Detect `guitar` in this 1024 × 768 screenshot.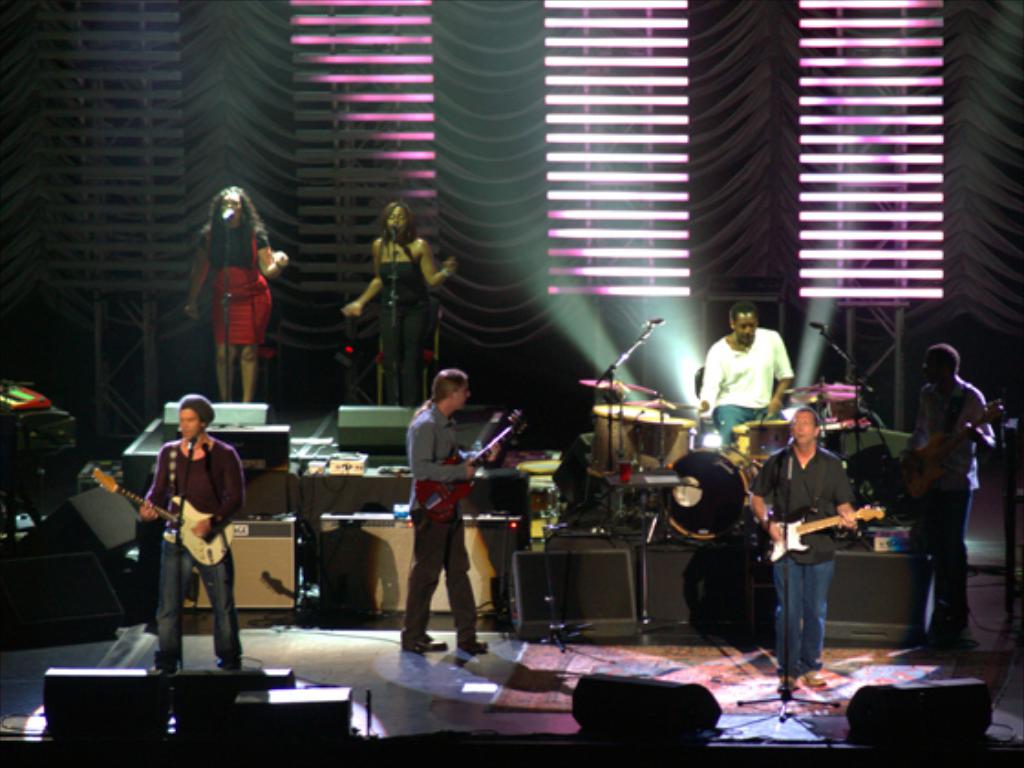
Detection: (left=90, top=468, right=234, bottom=569).
